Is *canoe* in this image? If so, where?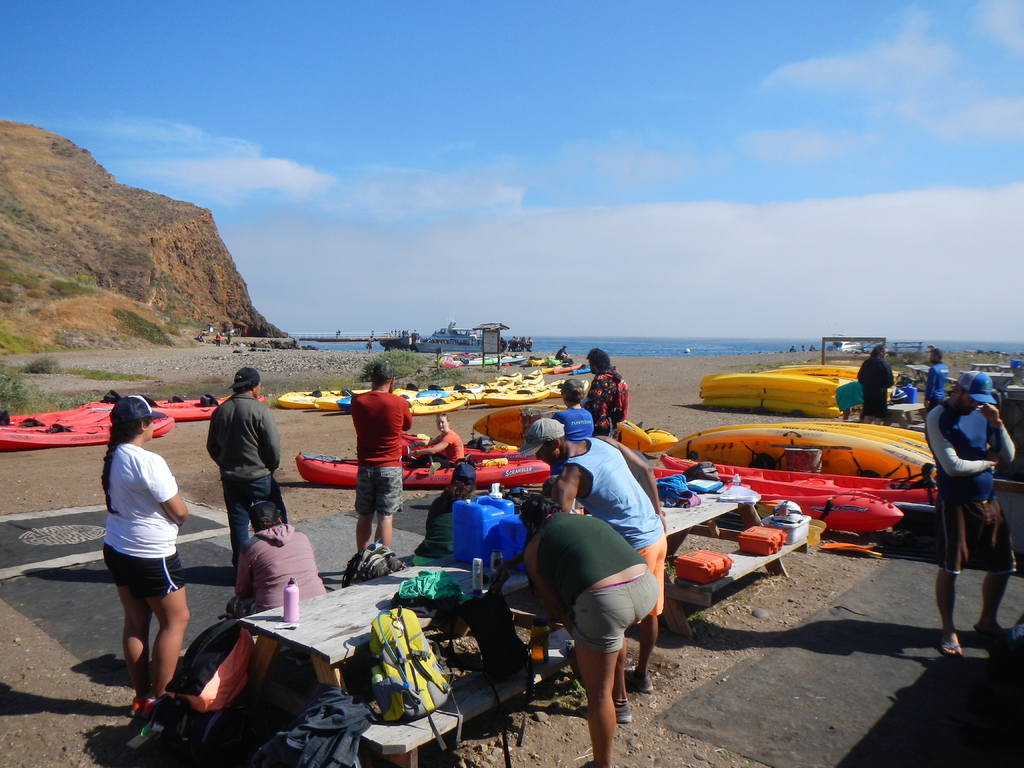
Yes, at rect(639, 431, 679, 462).
